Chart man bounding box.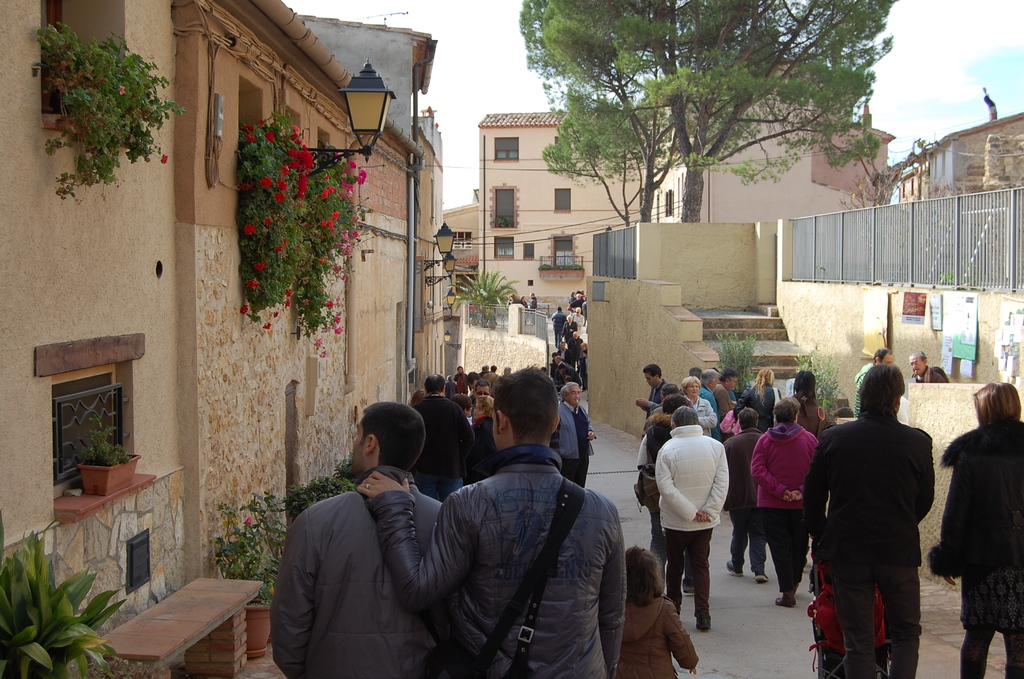
Charted: detection(271, 414, 438, 678).
